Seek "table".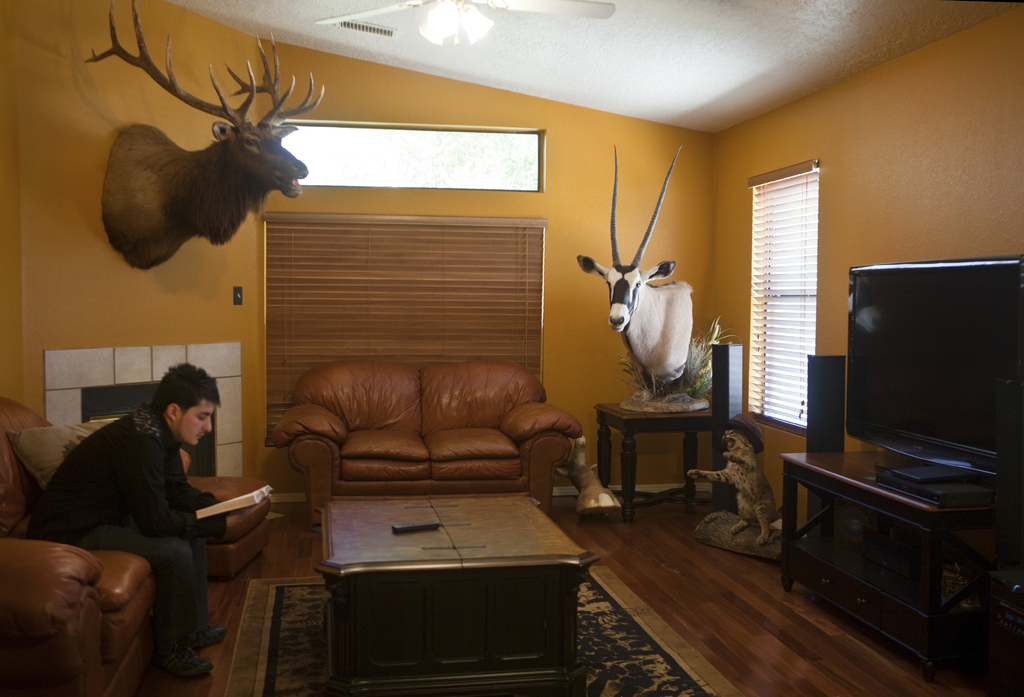
(x1=572, y1=394, x2=768, y2=520).
